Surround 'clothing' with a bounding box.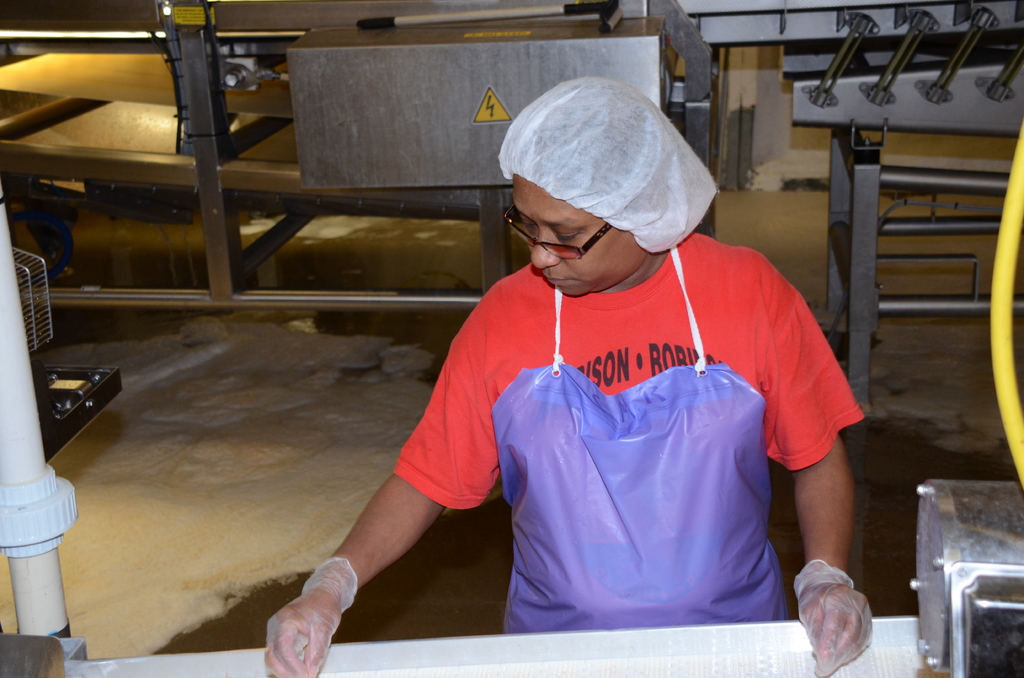
region(394, 231, 866, 635).
